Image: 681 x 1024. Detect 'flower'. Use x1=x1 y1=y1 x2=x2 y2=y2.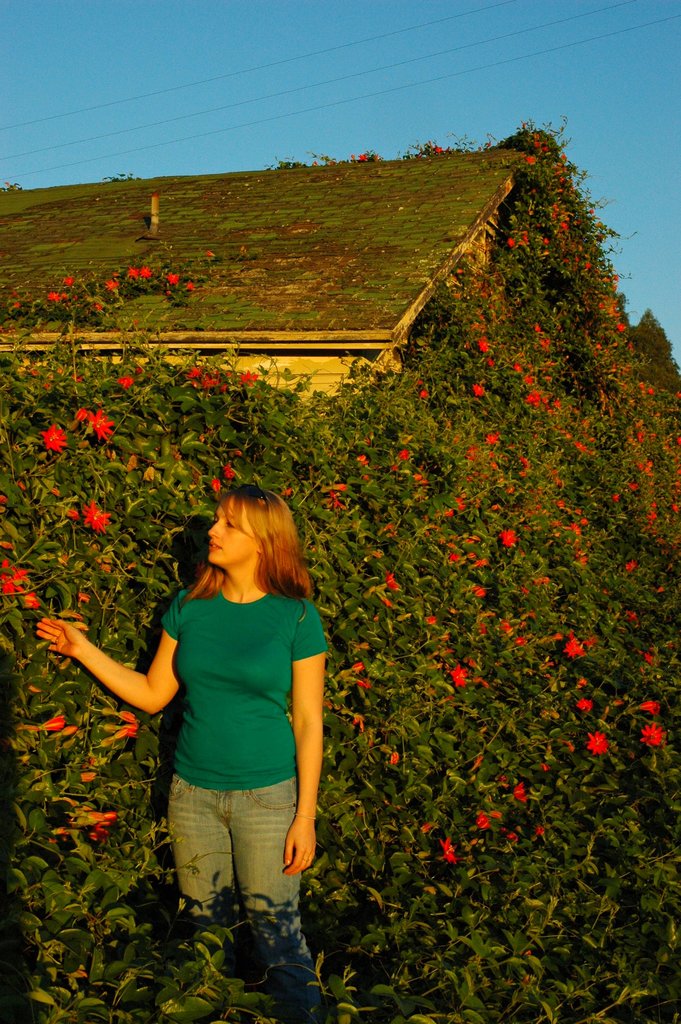
x1=117 y1=708 x2=137 y2=725.
